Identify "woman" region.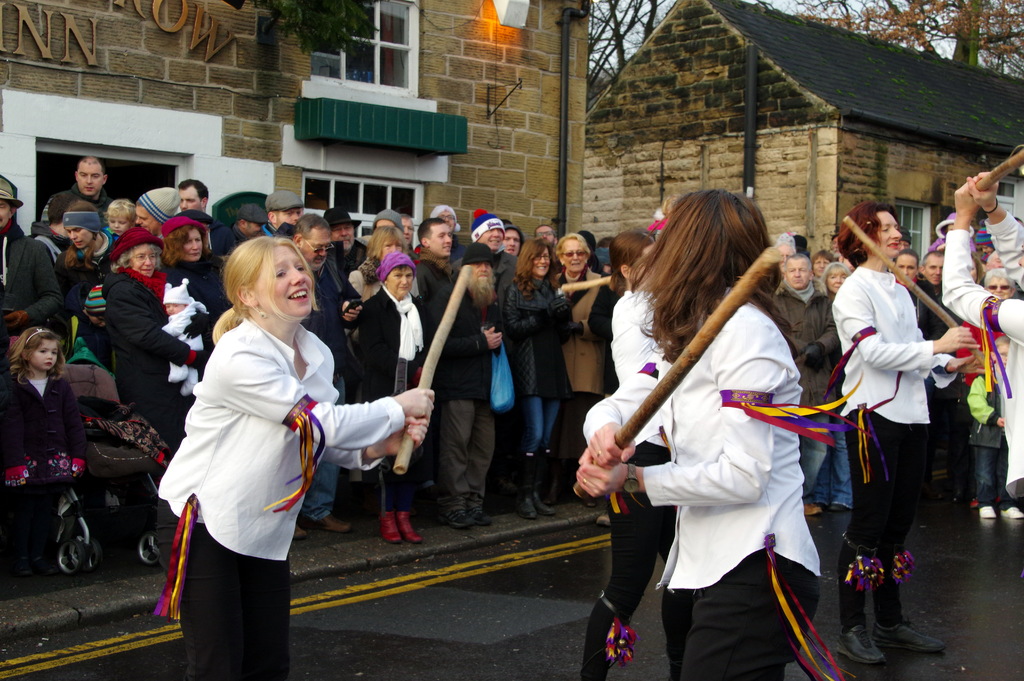
Region: <bbox>94, 225, 212, 447</bbox>.
